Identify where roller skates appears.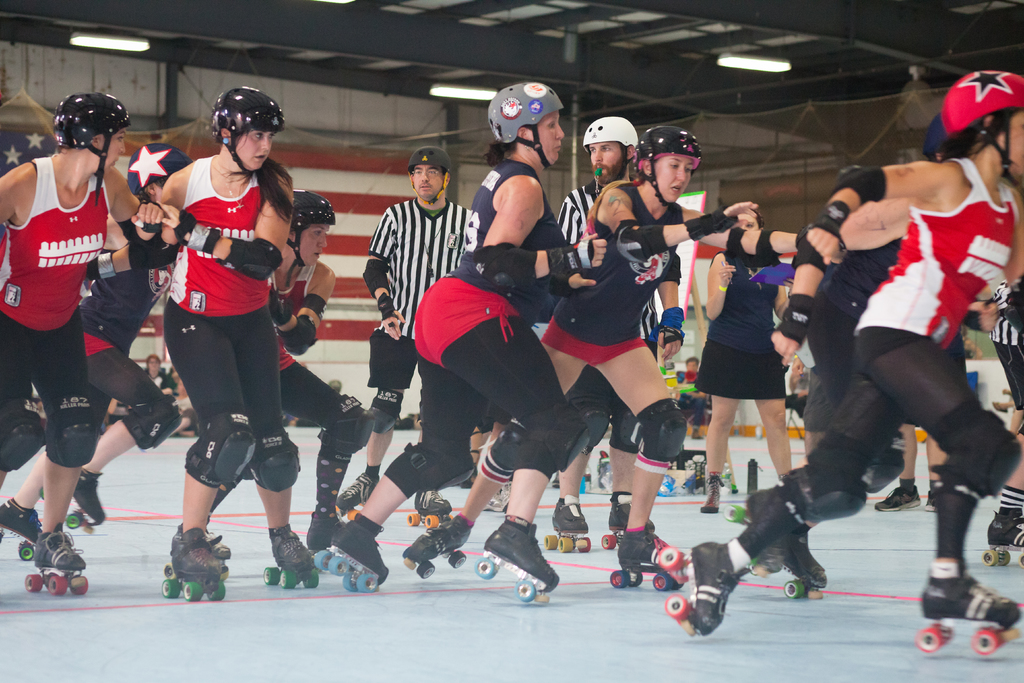
Appears at Rect(988, 511, 1023, 567).
